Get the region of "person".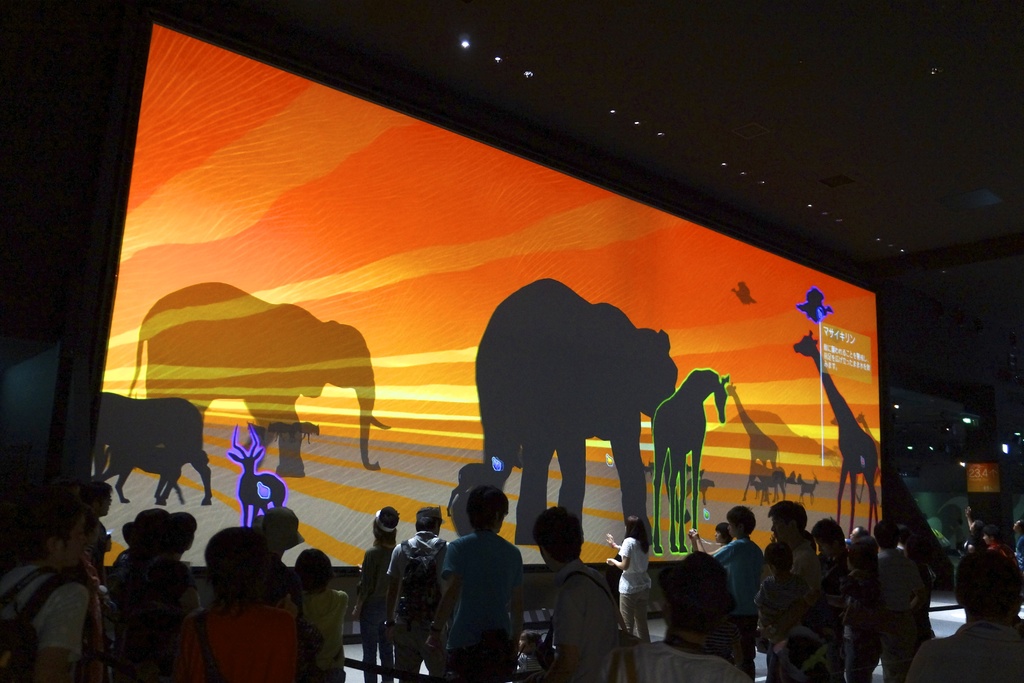
l=691, t=520, r=738, b=554.
